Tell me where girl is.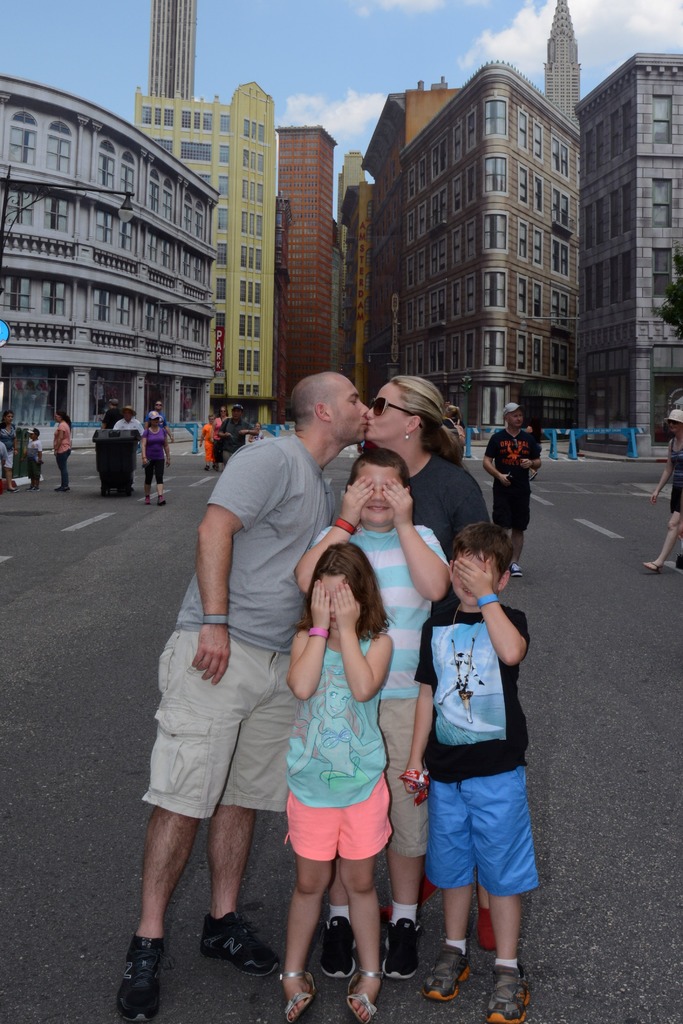
girl is at (left=286, top=543, right=391, bottom=1023).
